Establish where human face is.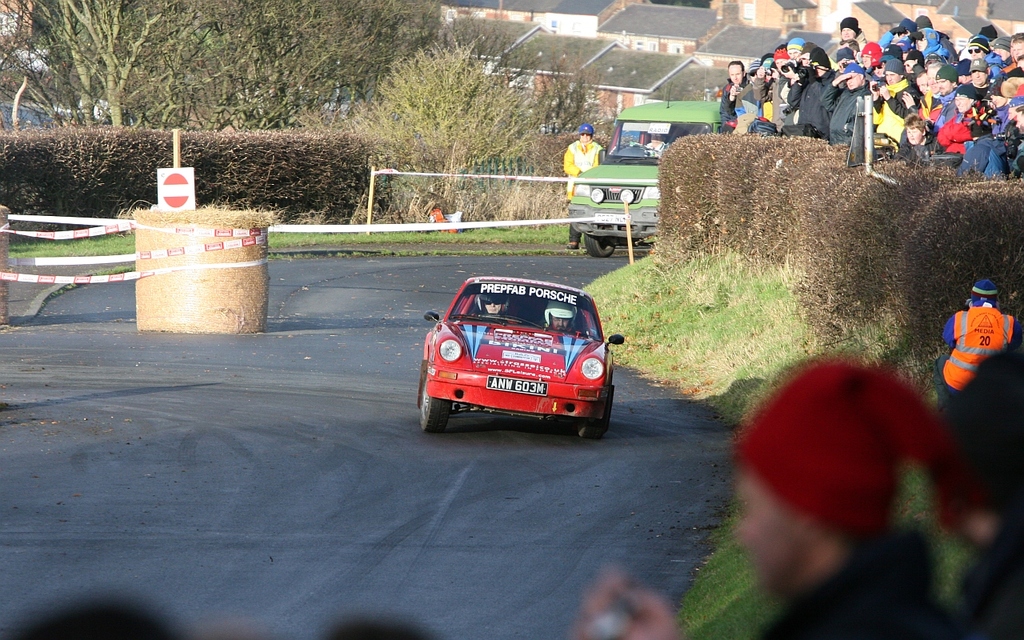
Established at [786, 50, 802, 60].
